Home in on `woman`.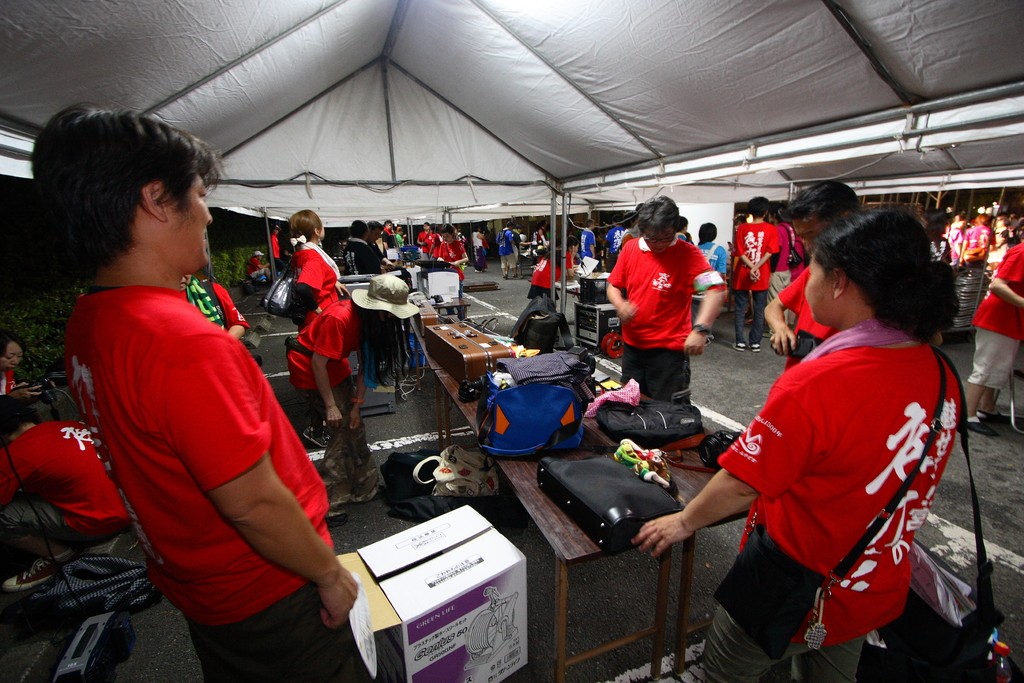
Homed in at [x1=289, y1=210, x2=353, y2=454].
